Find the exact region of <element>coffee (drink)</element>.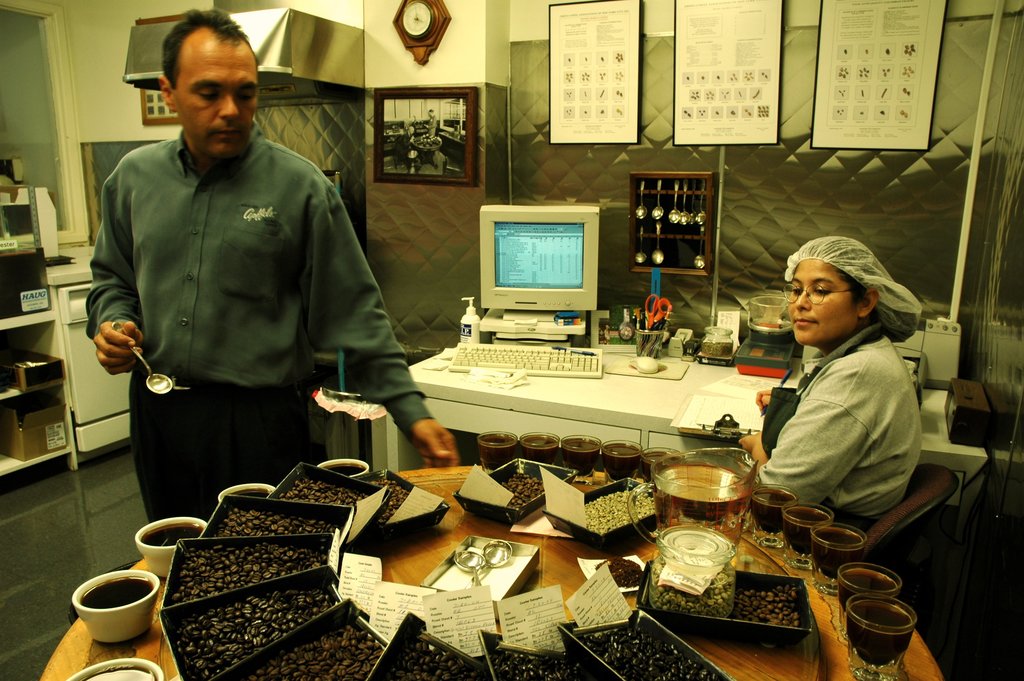
Exact region: {"x1": 319, "y1": 464, "x2": 368, "y2": 477}.
